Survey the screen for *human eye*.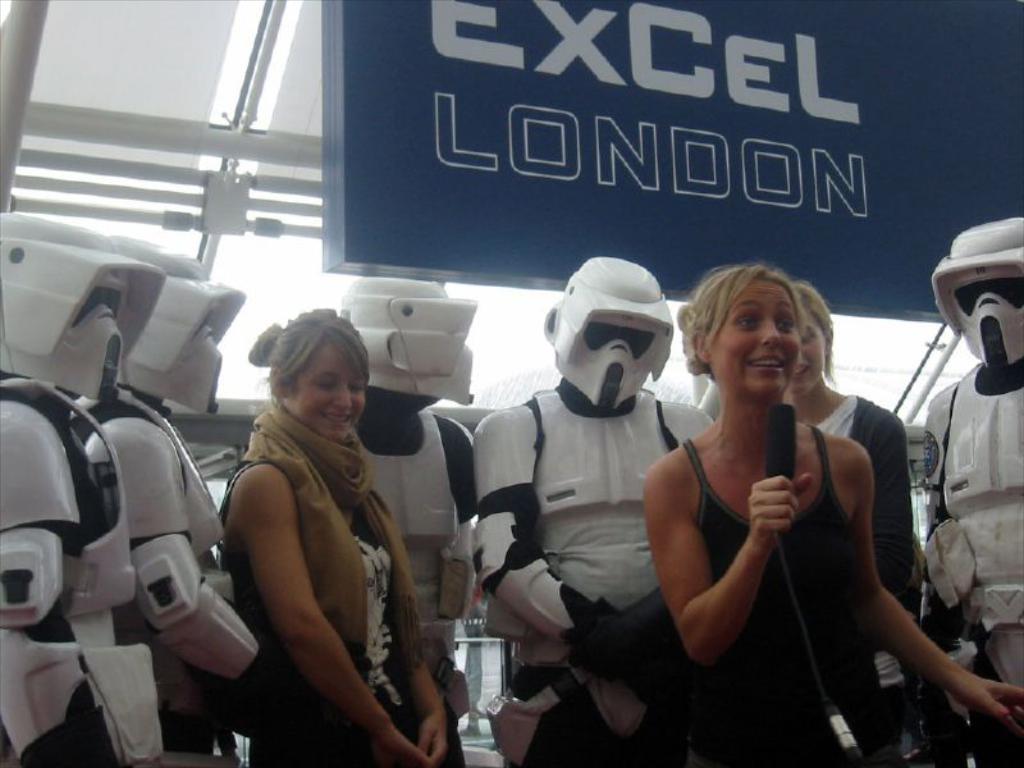
Survey found: l=739, t=314, r=763, b=328.
